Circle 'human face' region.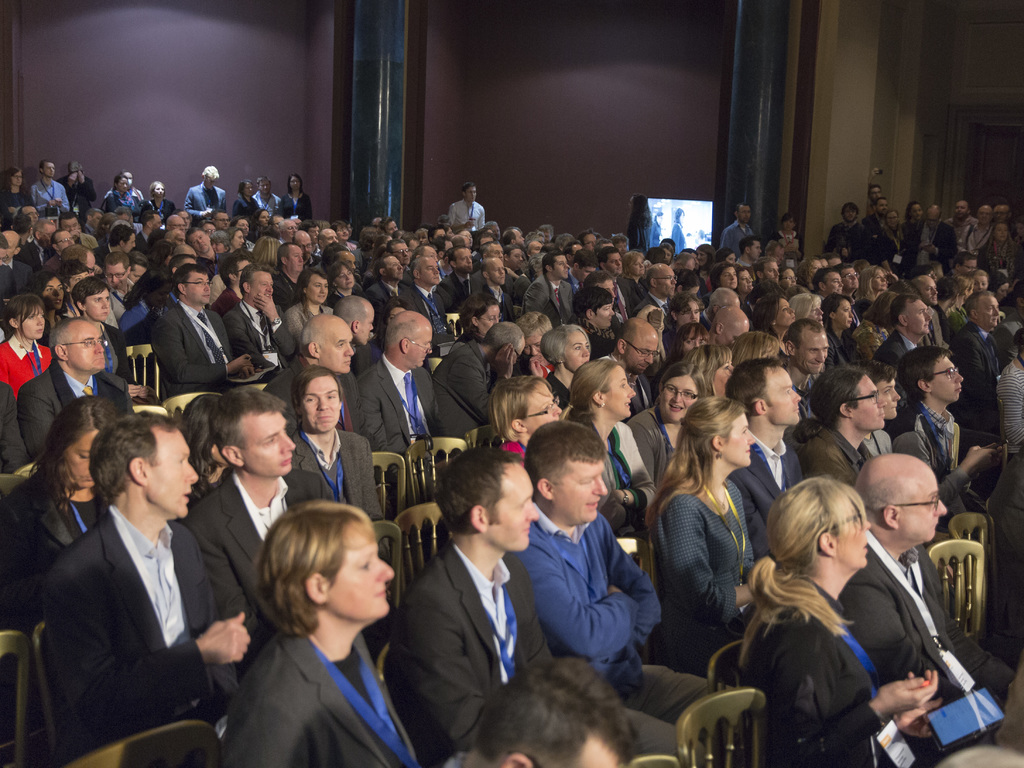
Region: Rect(431, 227, 447, 238).
